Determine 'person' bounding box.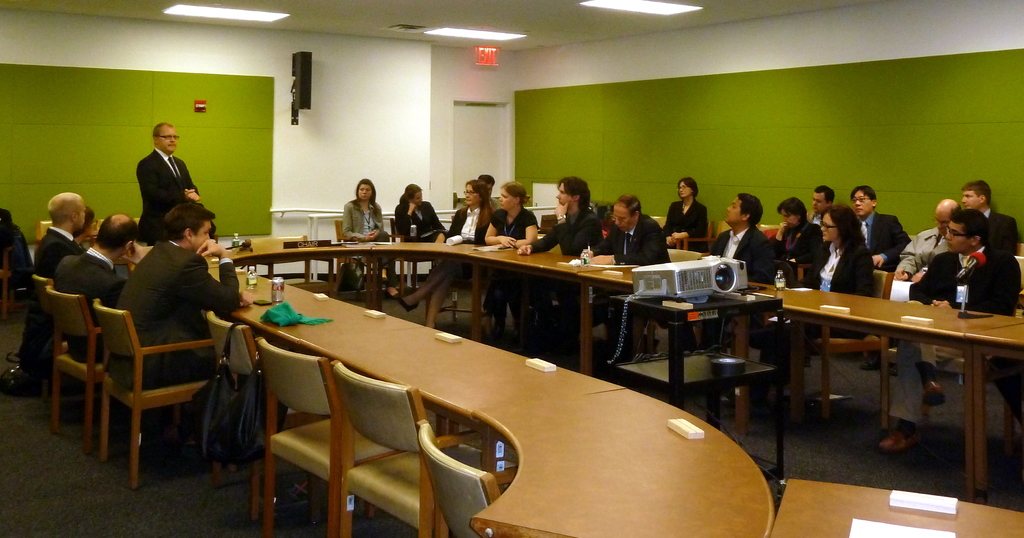
Determined: rect(43, 216, 138, 315).
